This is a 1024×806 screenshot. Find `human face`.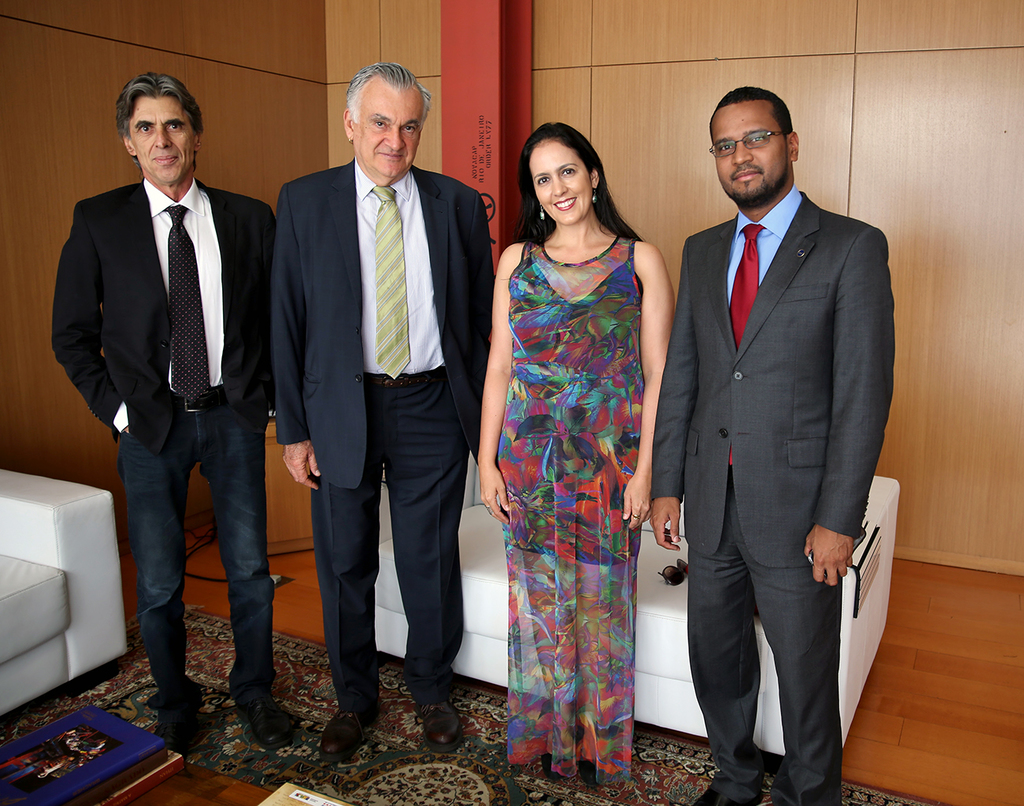
Bounding box: 533:150:590:223.
